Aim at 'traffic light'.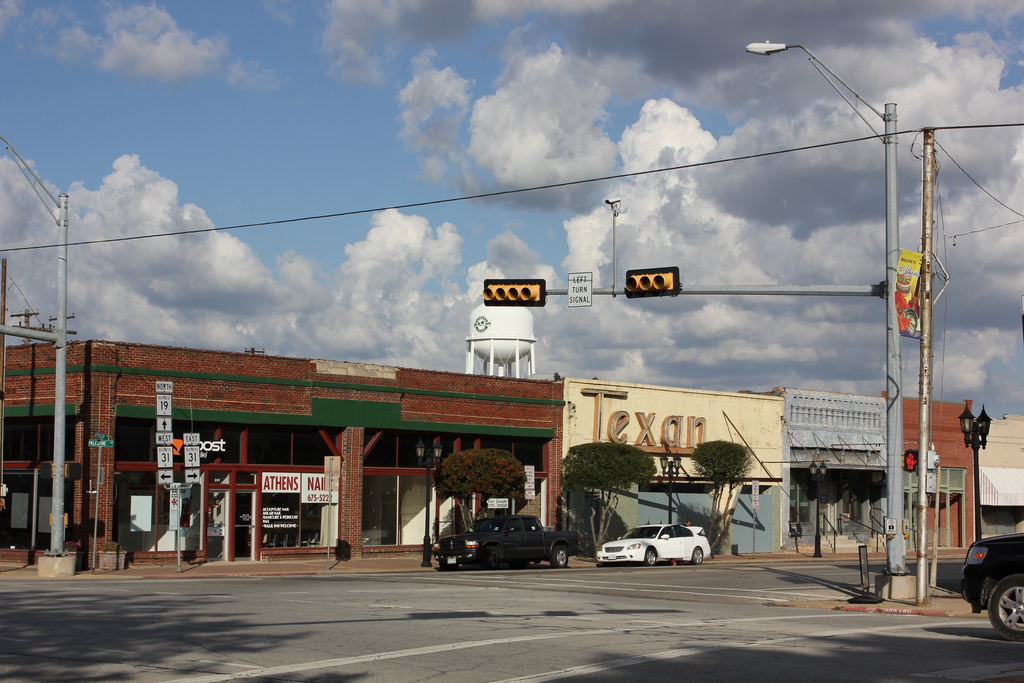
Aimed at region(627, 267, 680, 299).
